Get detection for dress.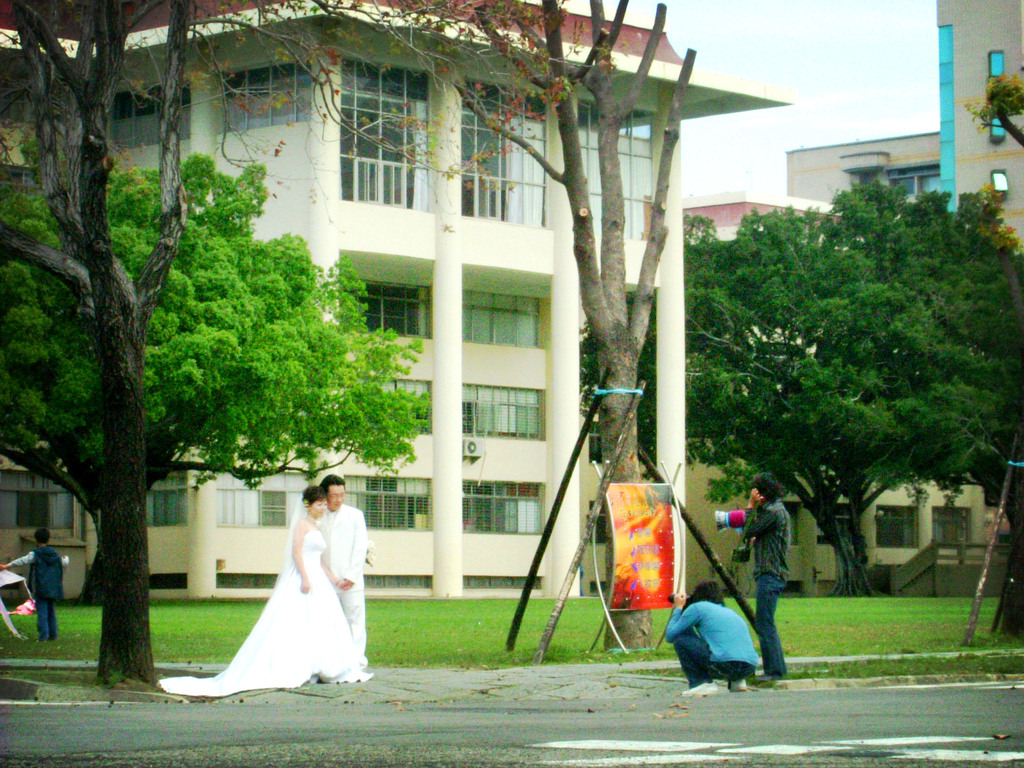
Detection: Rect(159, 532, 365, 708).
